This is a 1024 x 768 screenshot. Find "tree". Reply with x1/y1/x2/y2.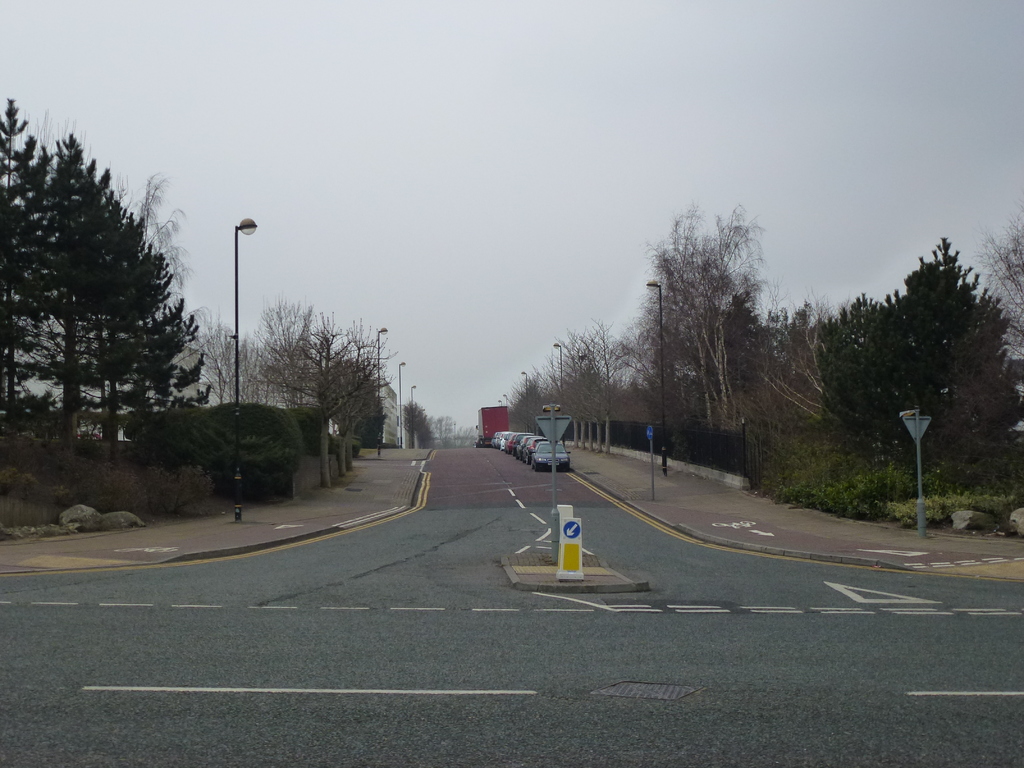
294/294/356/490.
